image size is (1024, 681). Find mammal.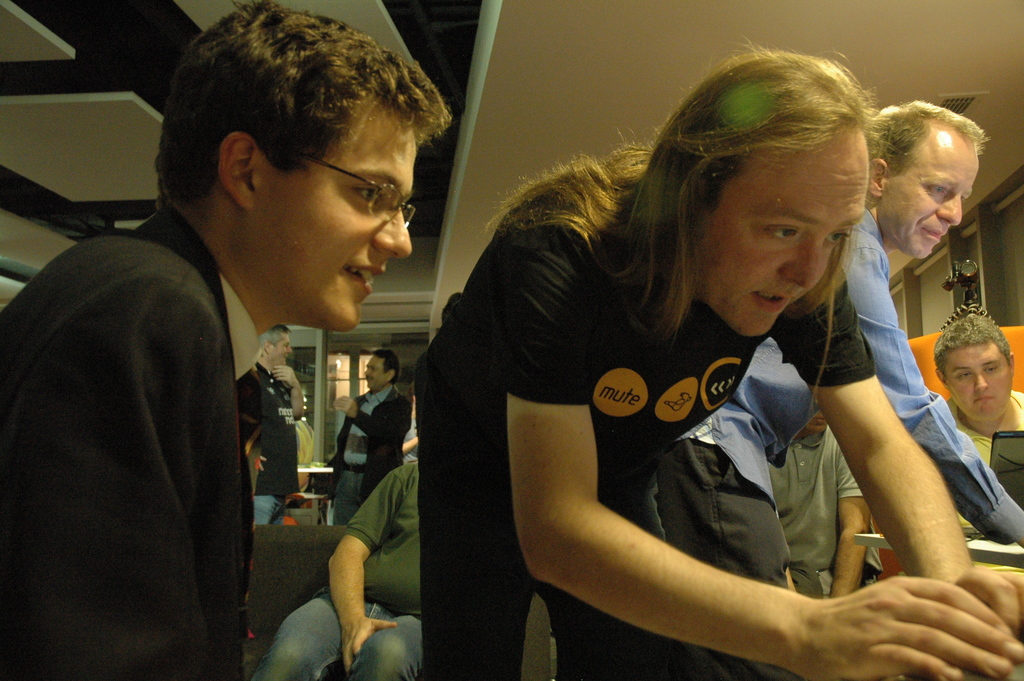
box=[402, 396, 427, 461].
